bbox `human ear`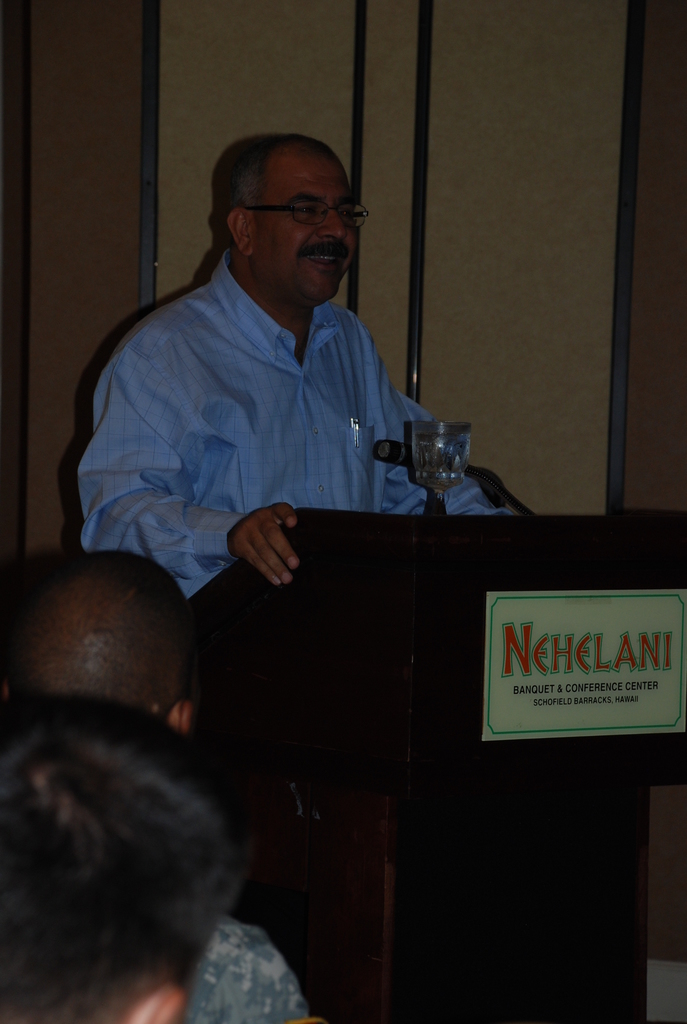
173,697,193,728
